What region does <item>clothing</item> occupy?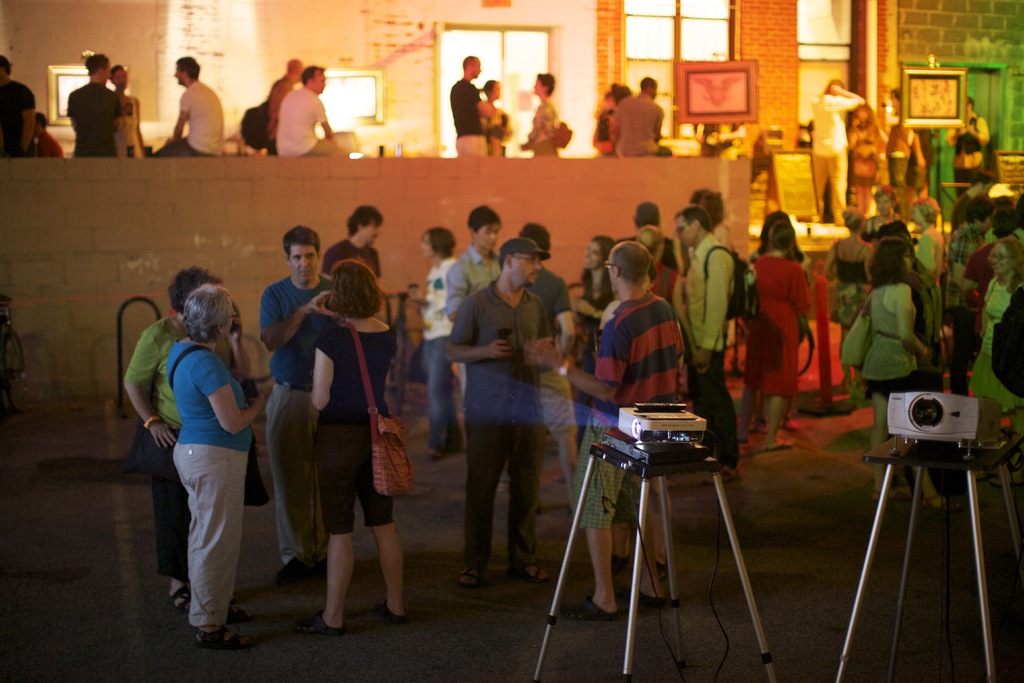
(967, 278, 1023, 457).
